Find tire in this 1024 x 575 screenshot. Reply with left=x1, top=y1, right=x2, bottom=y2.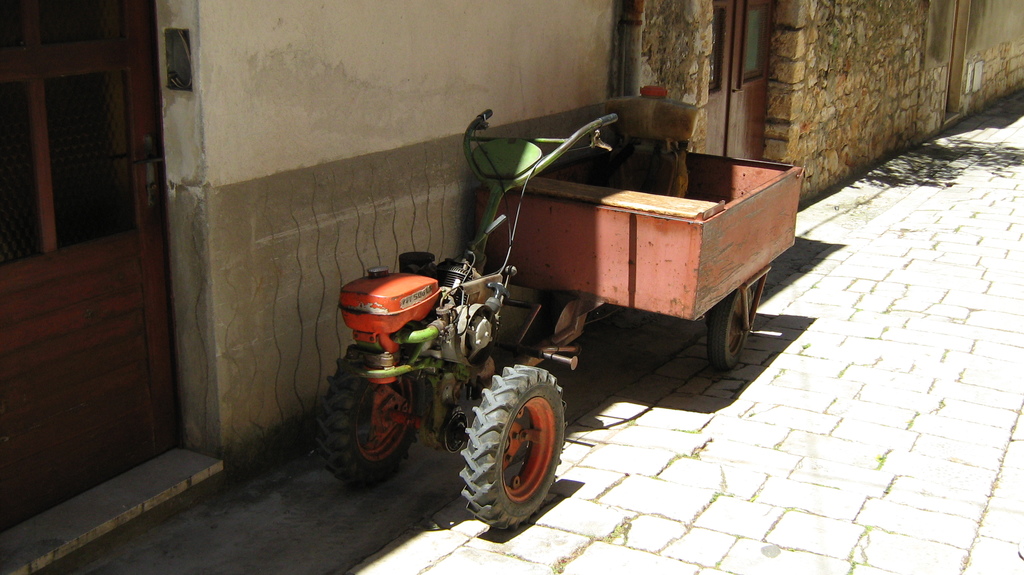
left=315, top=346, right=420, bottom=480.
